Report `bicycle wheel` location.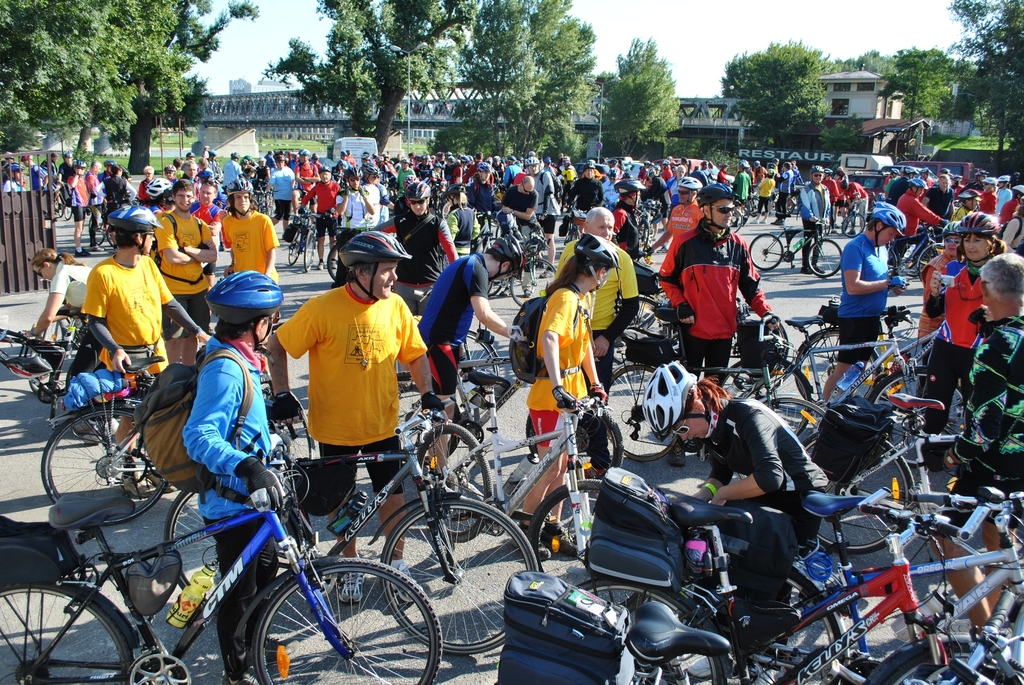
Report: (510,257,558,307).
